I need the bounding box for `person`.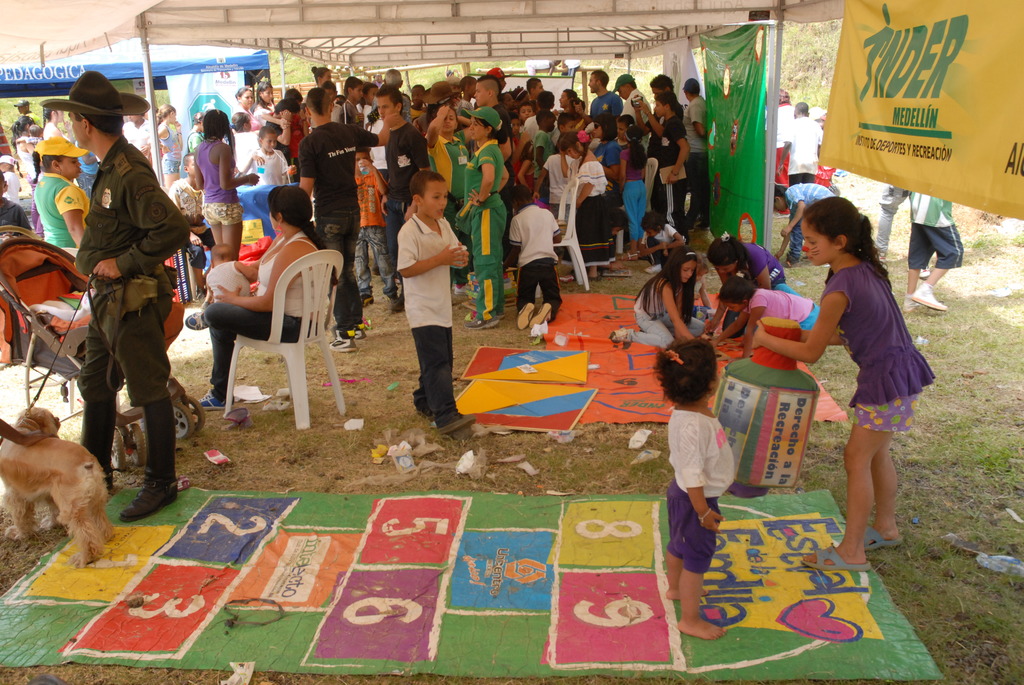
Here it is: Rect(902, 187, 963, 313).
